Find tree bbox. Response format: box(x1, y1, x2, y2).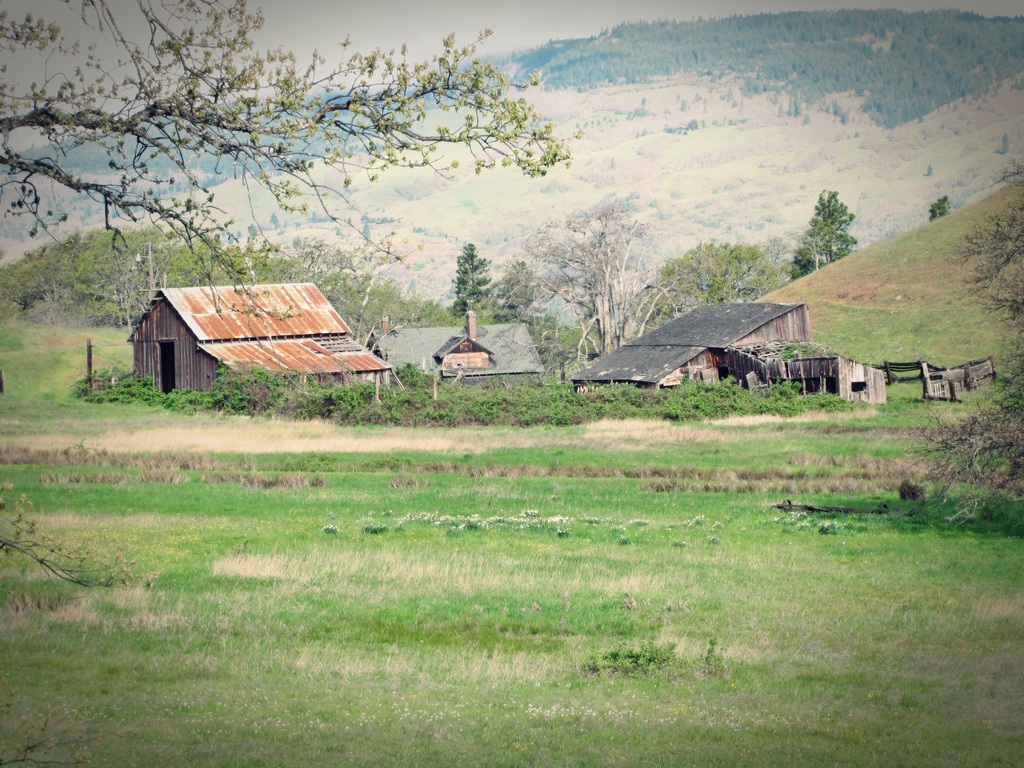
box(6, 51, 647, 279).
